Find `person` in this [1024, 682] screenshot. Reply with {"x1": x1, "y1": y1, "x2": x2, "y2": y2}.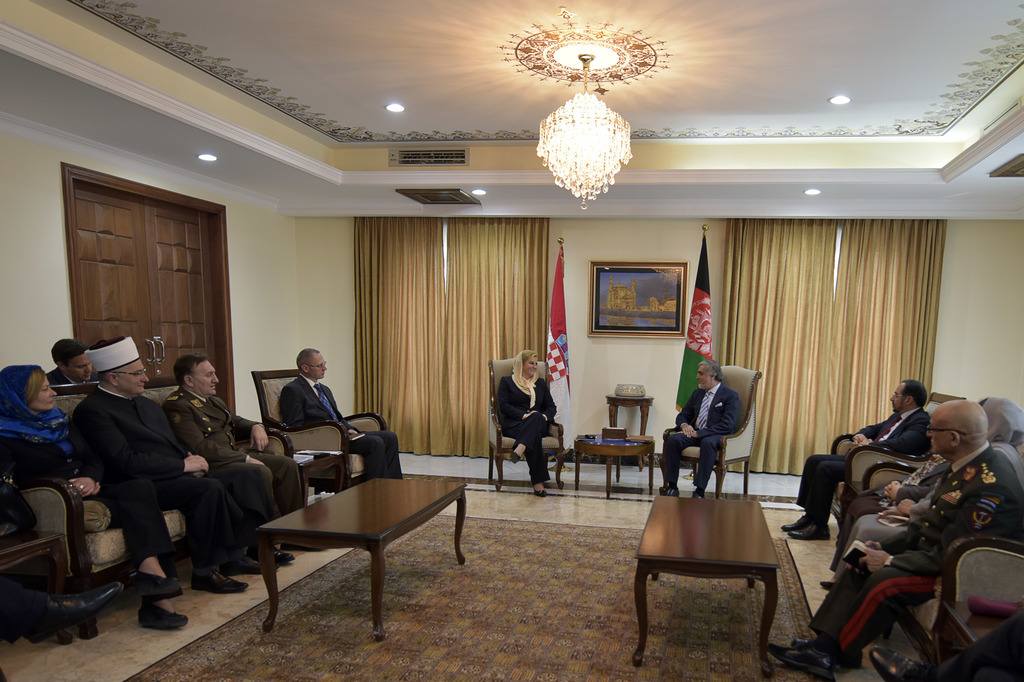
{"x1": 836, "y1": 469, "x2": 947, "y2": 580}.
